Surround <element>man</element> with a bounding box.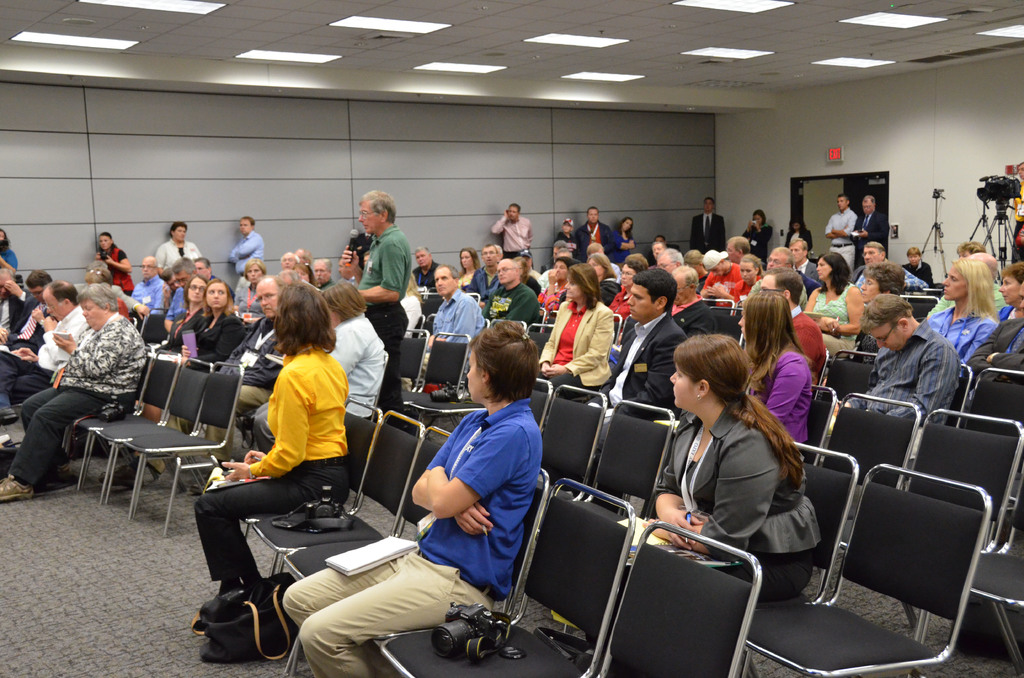
x1=851, y1=197, x2=888, y2=264.
